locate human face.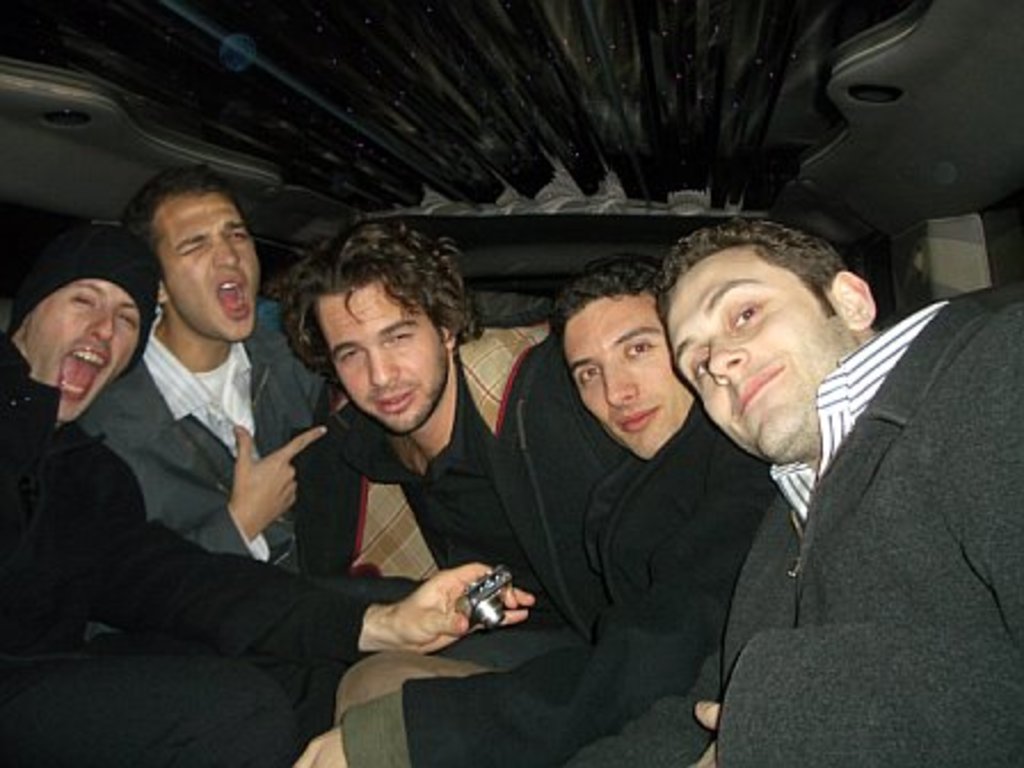
Bounding box: left=318, top=279, right=457, bottom=437.
